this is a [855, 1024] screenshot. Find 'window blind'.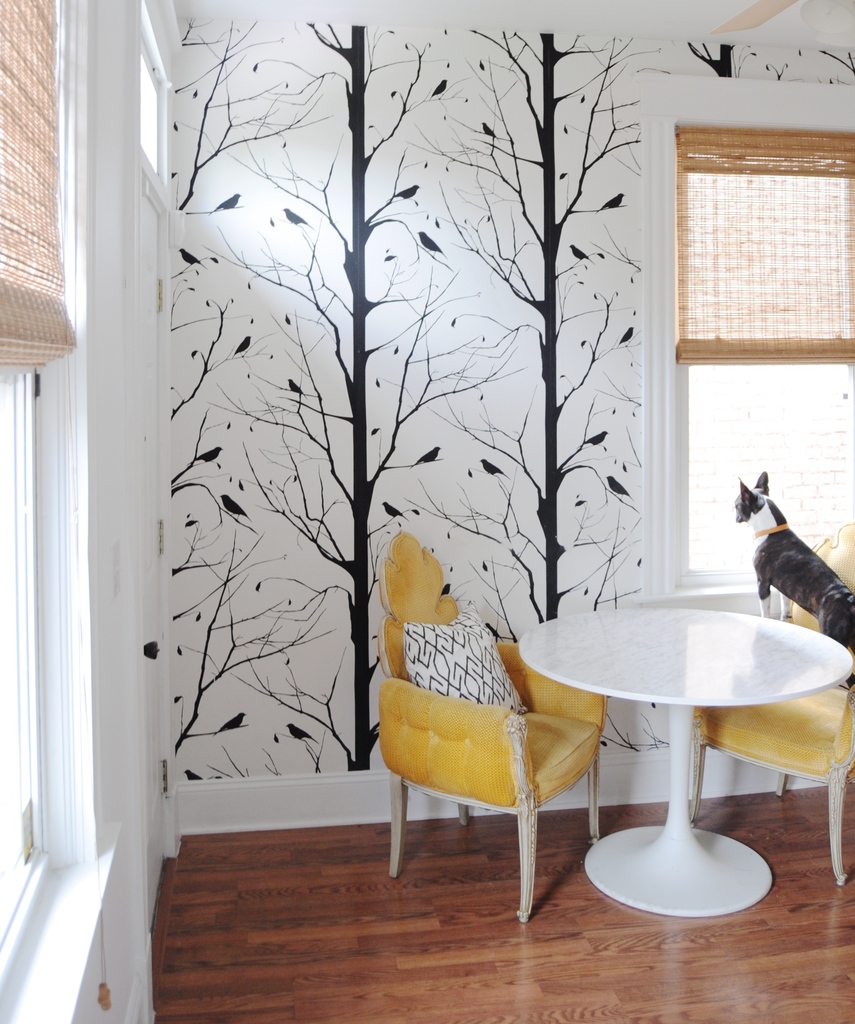
Bounding box: rect(668, 121, 854, 368).
